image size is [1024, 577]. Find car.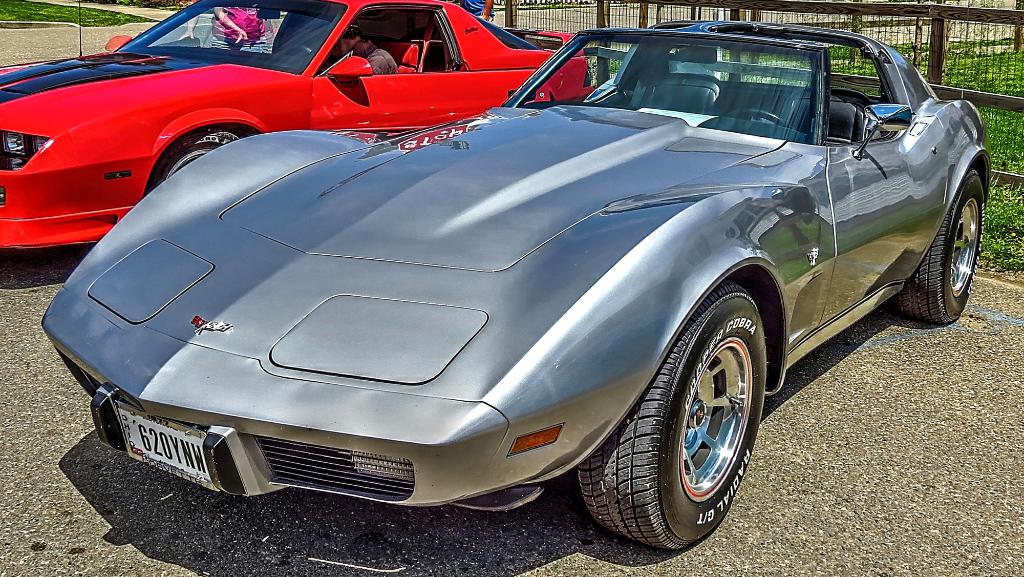
40 16 993 553.
